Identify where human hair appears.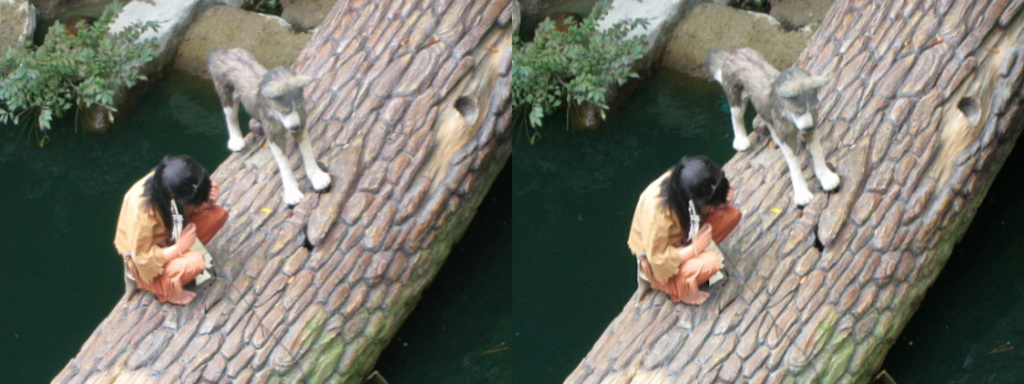
Appears at l=142, t=155, r=211, b=228.
